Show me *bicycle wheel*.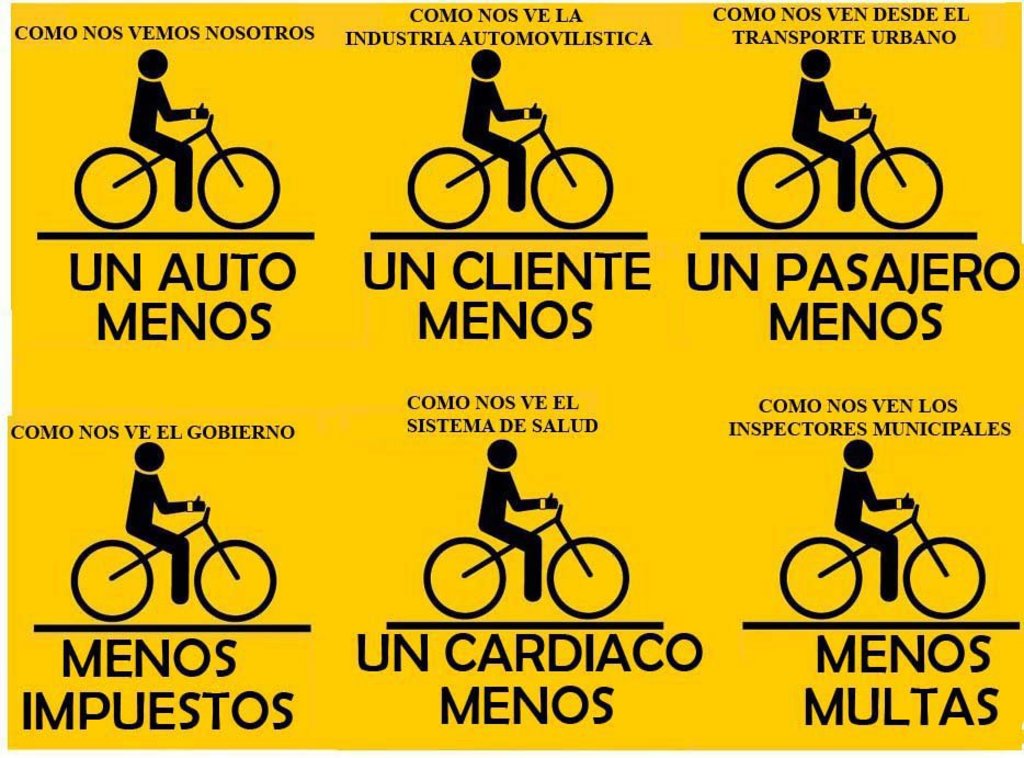
*bicycle wheel* is here: Rect(532, 144, 613, 228).
